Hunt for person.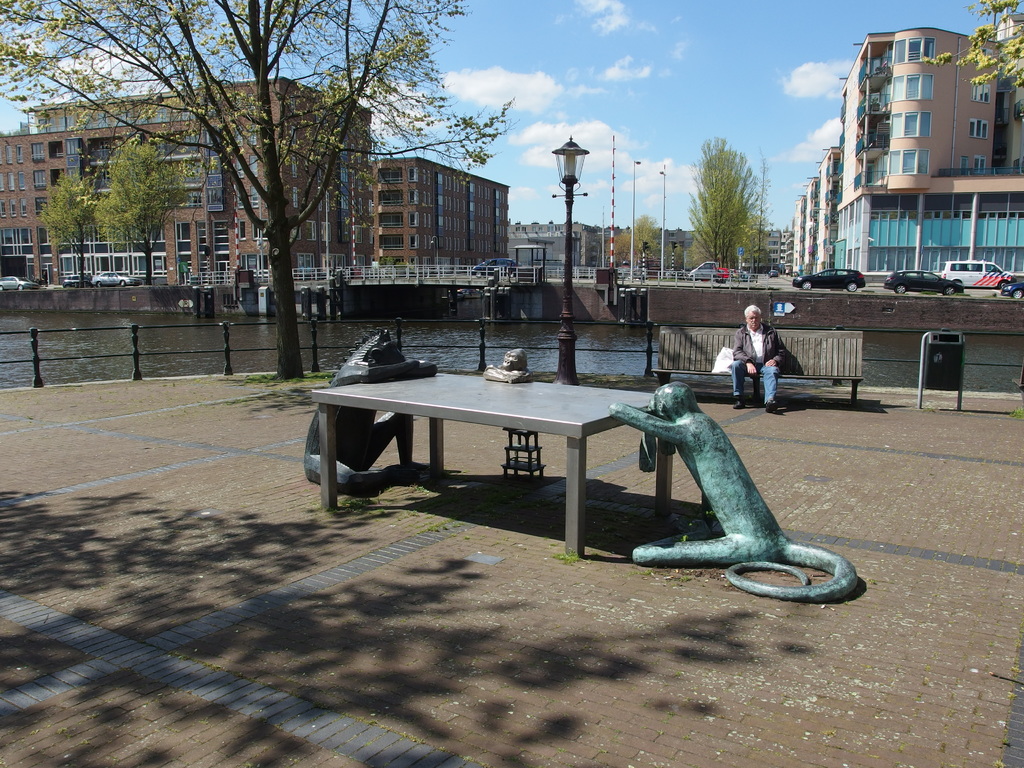
Hunted down at l=720, t=308, r=792, b=406.
